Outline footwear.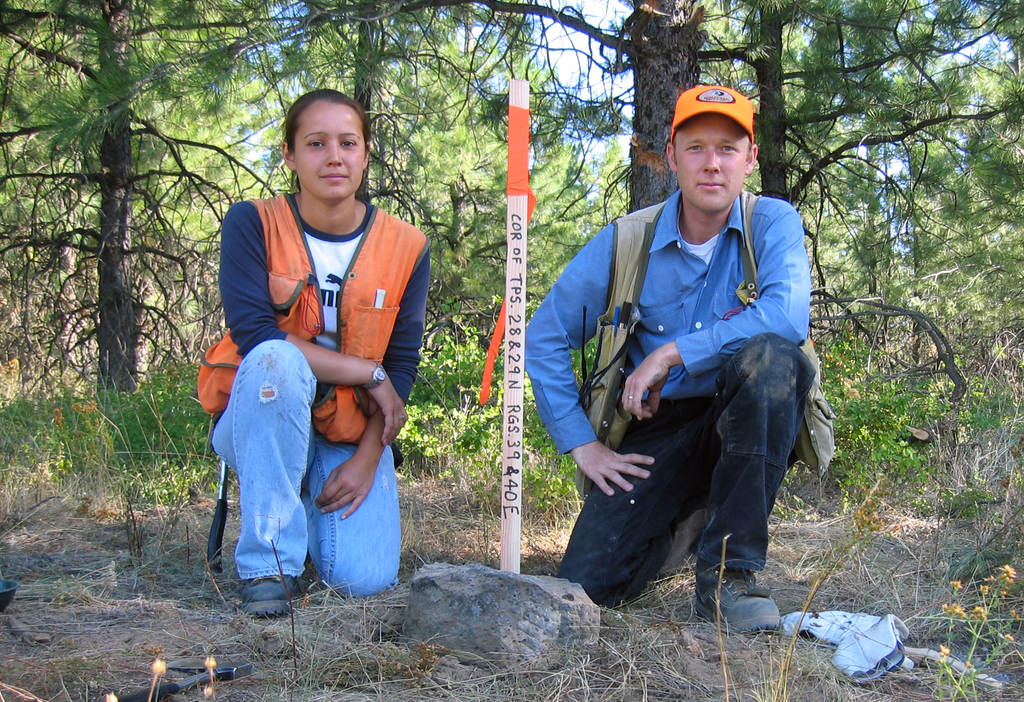
Outline: {"x1": 696, "y1": 553, "x2": 783, "y2": 633}.
